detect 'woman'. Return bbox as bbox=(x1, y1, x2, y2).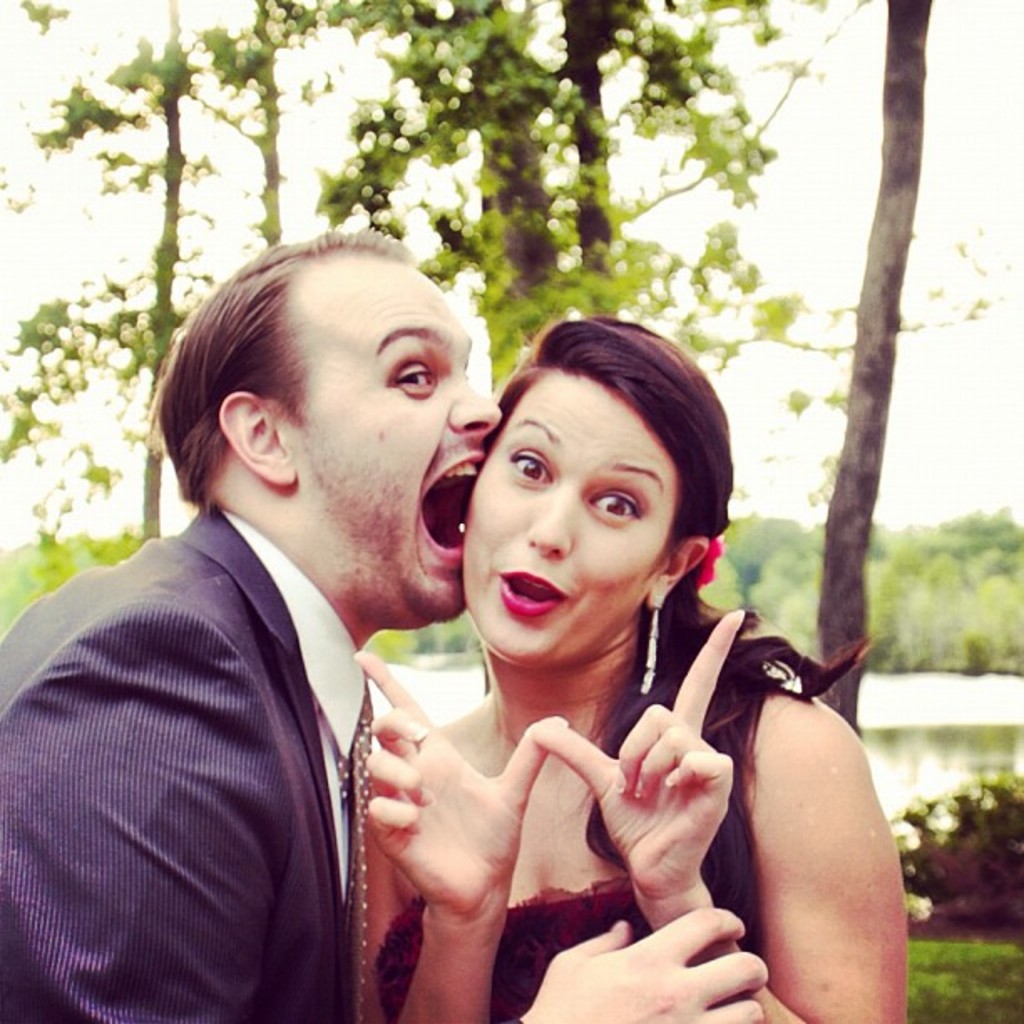
bbox=(293, 291, 858, 1023).
